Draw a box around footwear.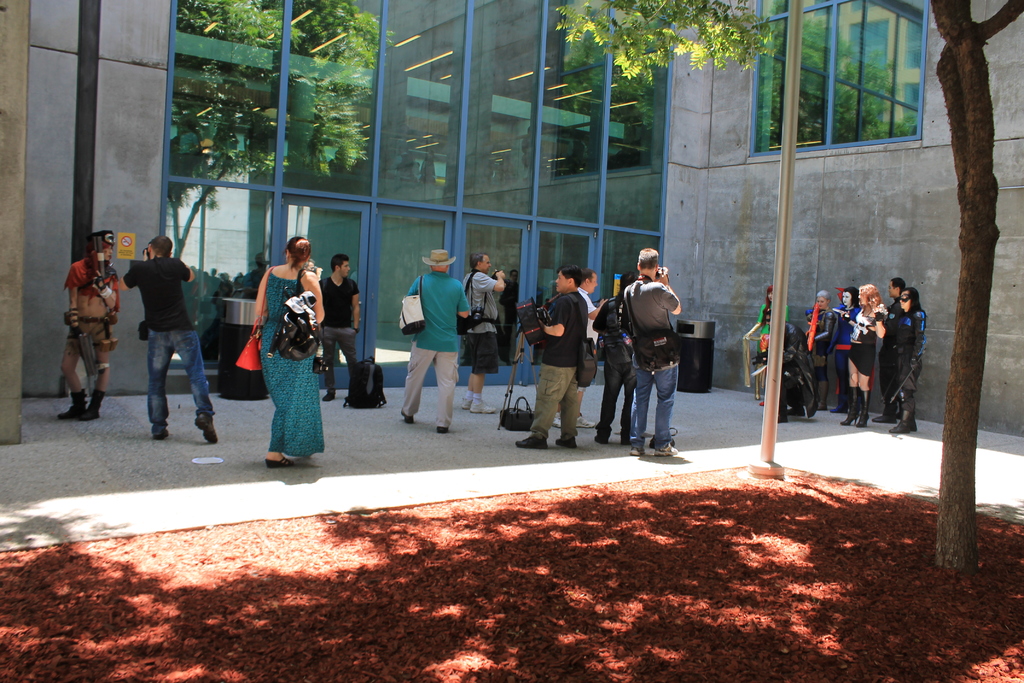
(568, 417, 601, 429).
